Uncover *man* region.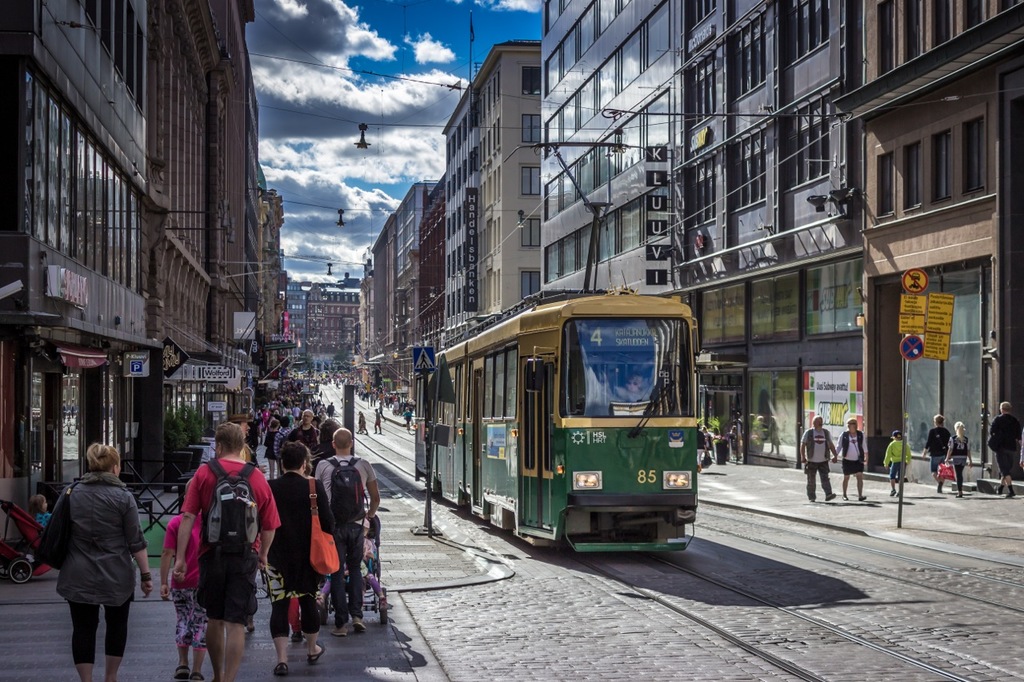
Uncovered: (x1=314, y1=430, x2=384, y2=633).
